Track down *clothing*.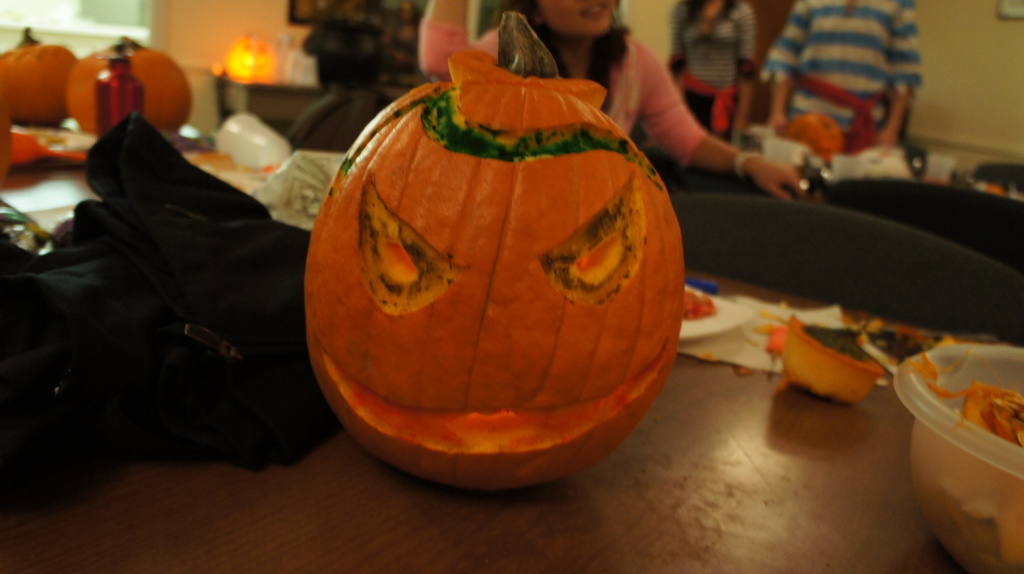
Tracked to pyautogui.locateOnScreen(420, 28, 703, 166).
